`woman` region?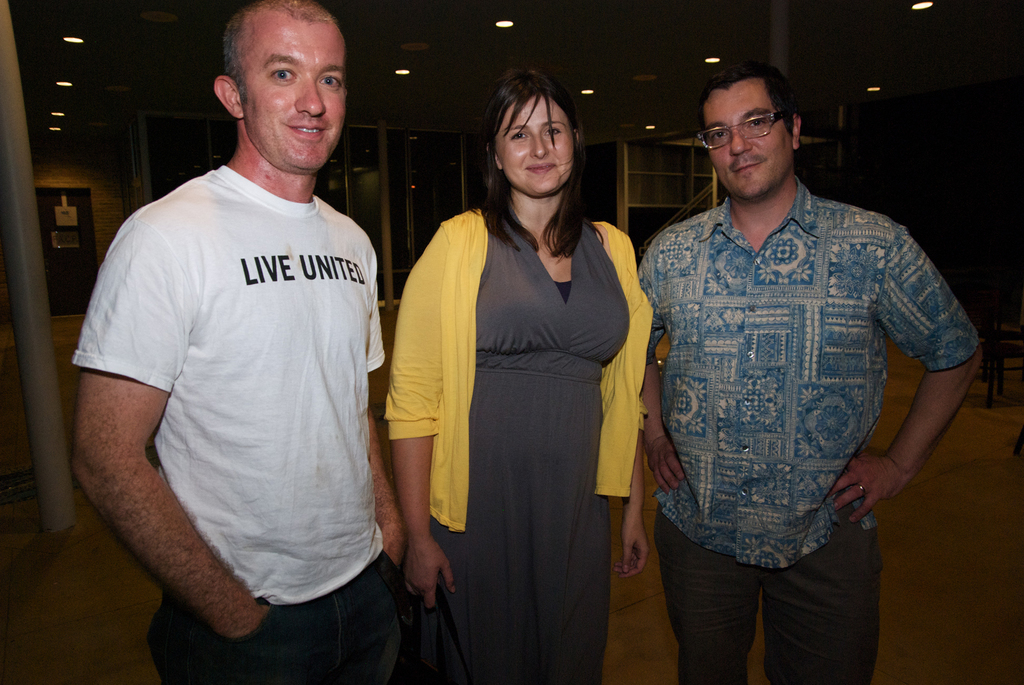
box=[394, 81, 638, 681]
